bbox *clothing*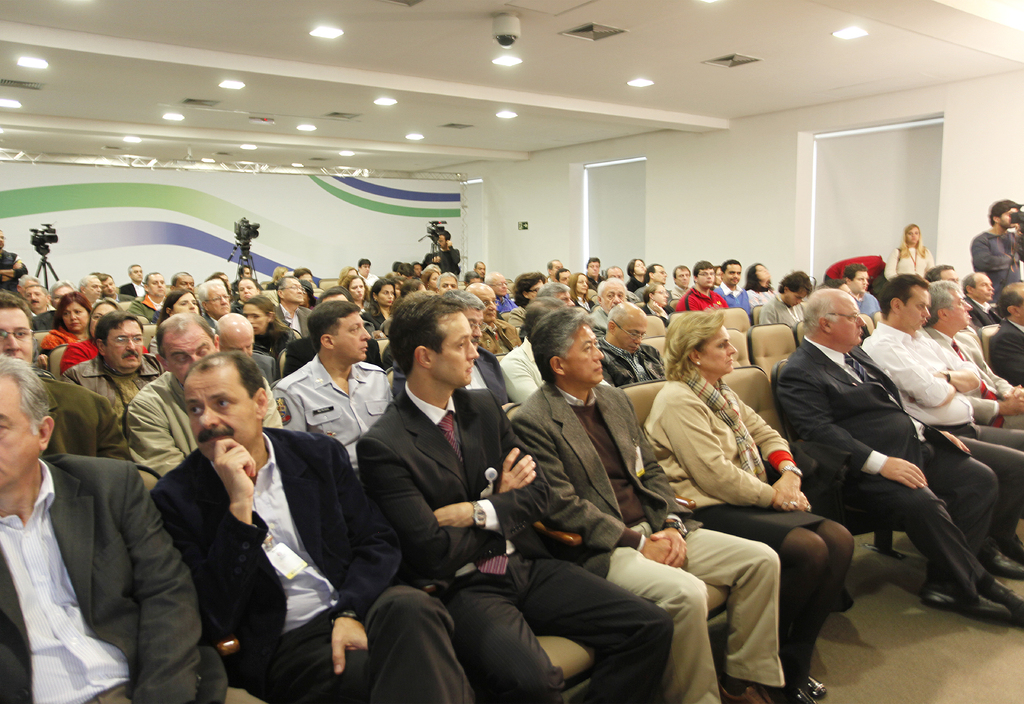
rect(850, 289, 883, 330)
